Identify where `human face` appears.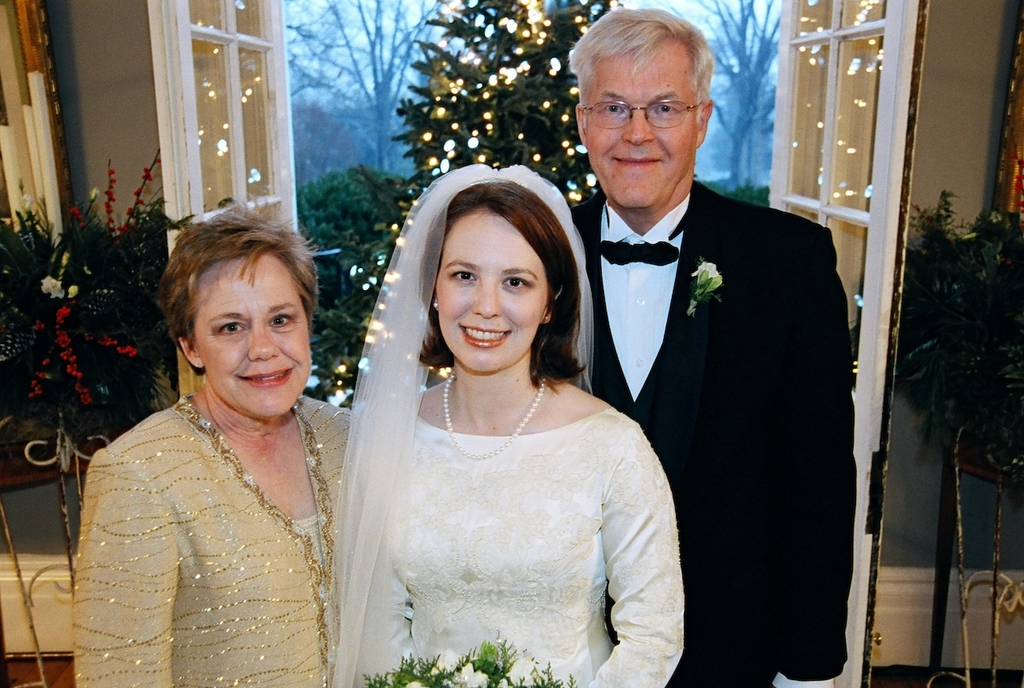
Appears at <box>586,46,698,210</box>.
